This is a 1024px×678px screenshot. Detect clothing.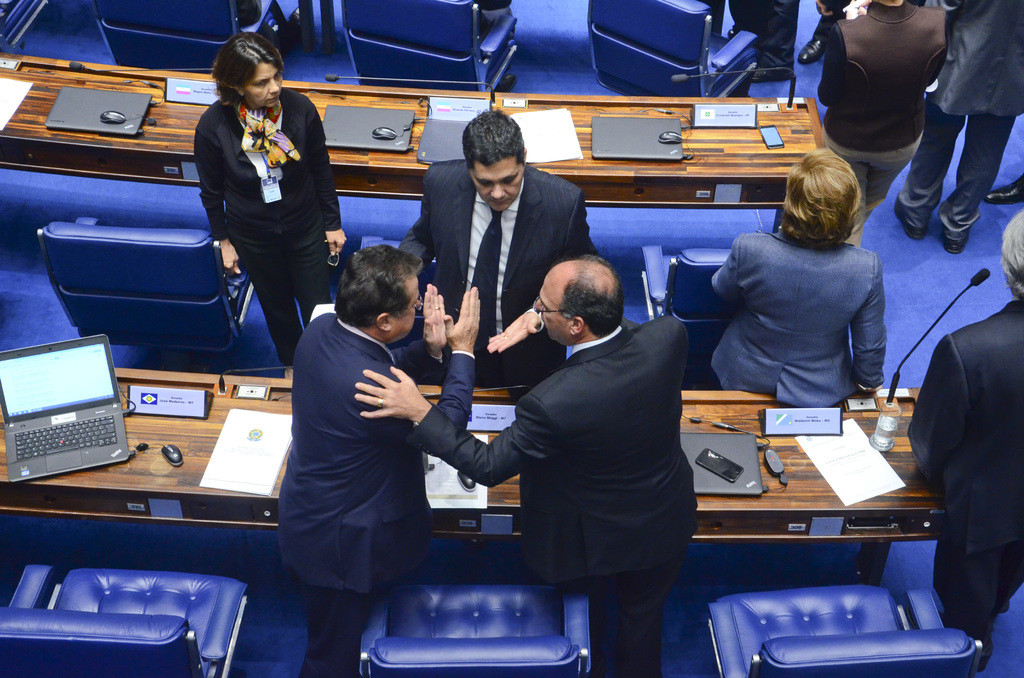
box(820, 0, 962, 222).
